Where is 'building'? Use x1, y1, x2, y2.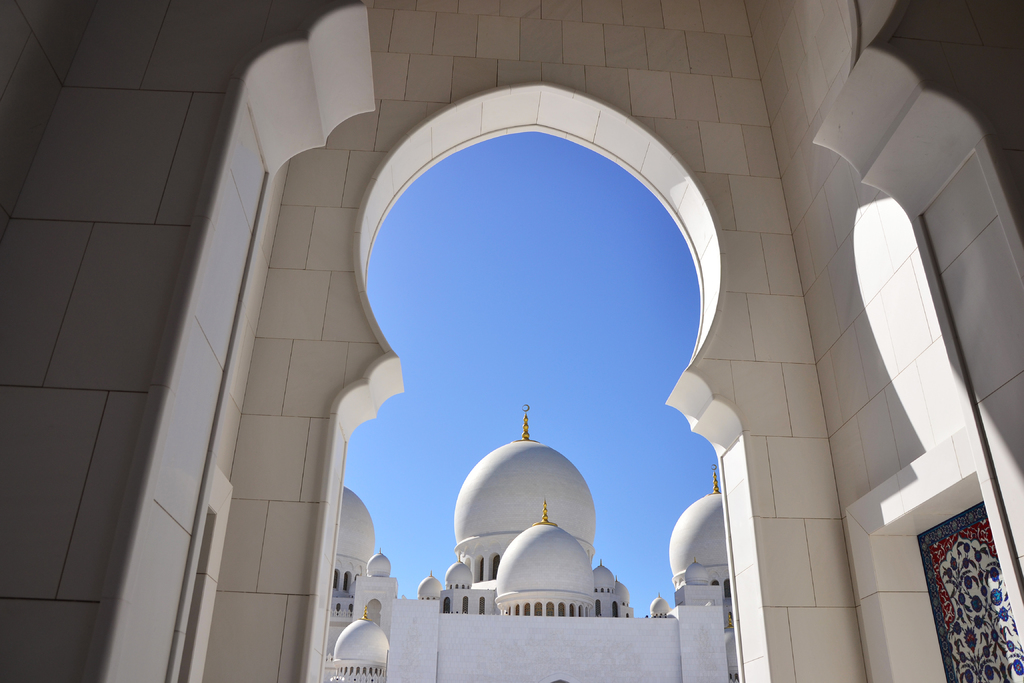
323, 400, 742, 682.
